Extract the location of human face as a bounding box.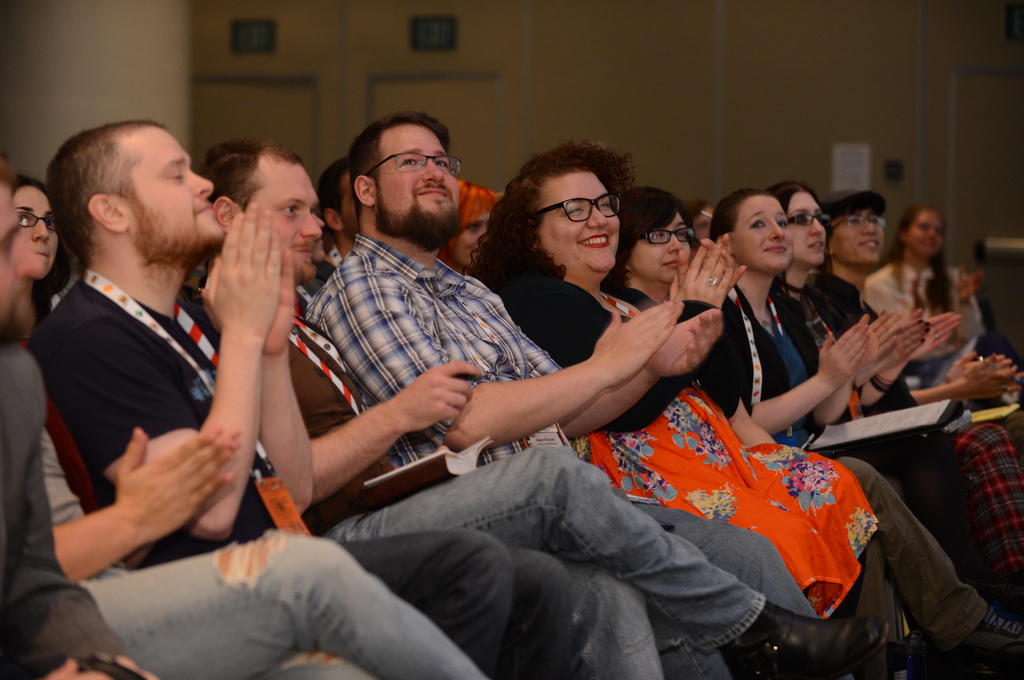
729/189/792/276.
